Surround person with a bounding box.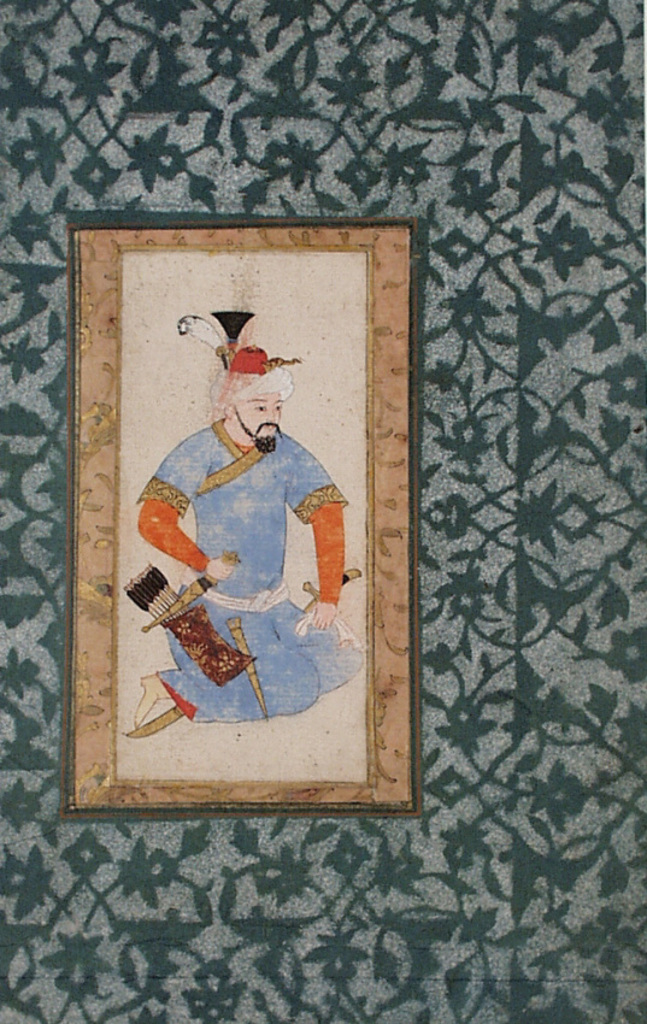
x1=130, y1=346, x2=355, y2=731.
